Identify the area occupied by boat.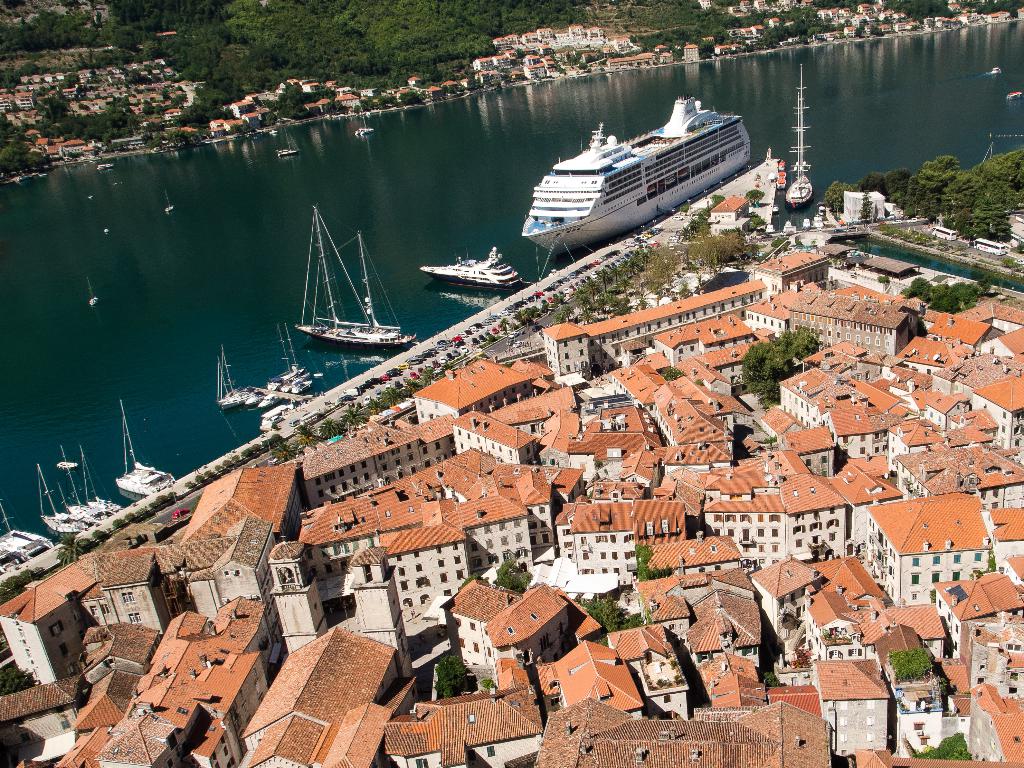
Area: box=[164, 182, 175, 212].
